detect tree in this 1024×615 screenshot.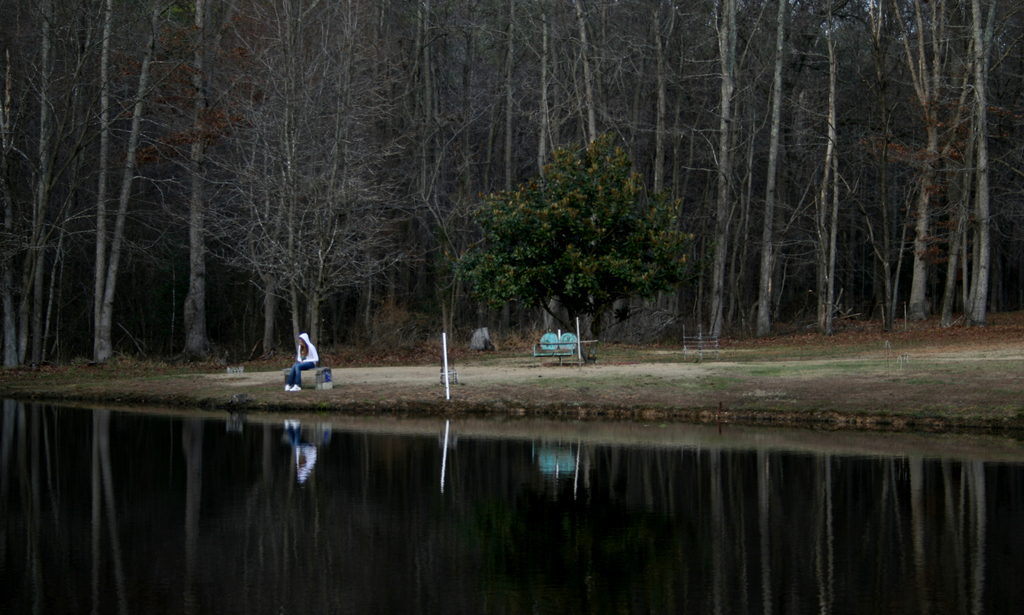
Detection: select_region(935, 0, 1023, 313).
